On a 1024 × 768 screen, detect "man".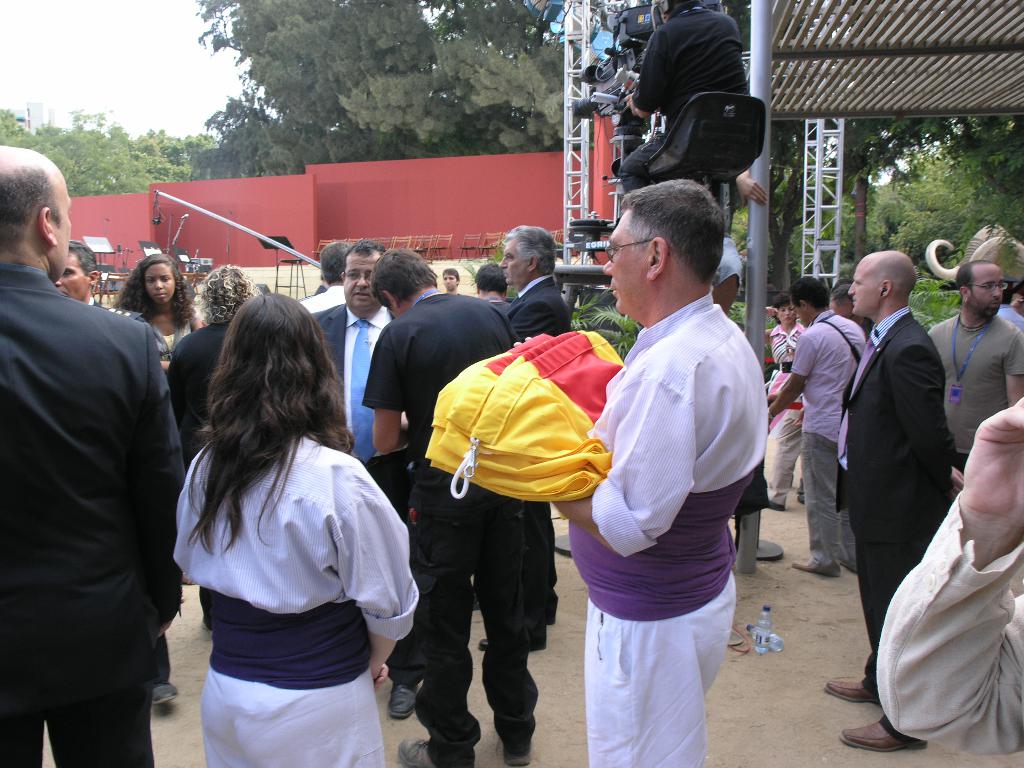
476 259 514 315.
